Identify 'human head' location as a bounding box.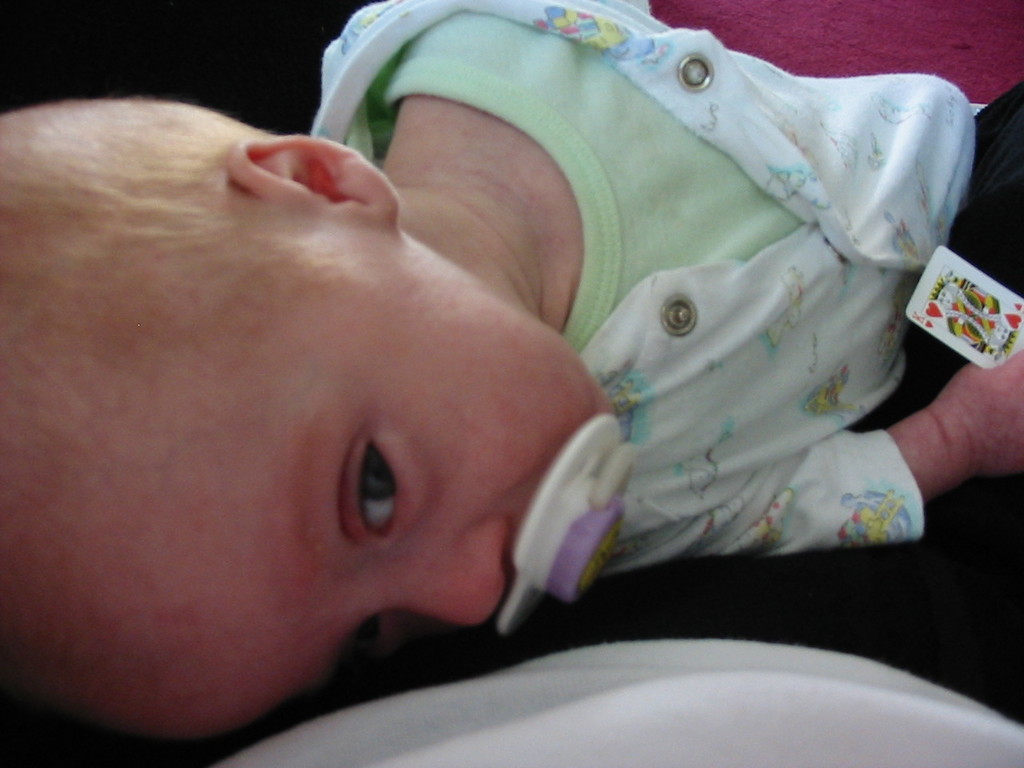
(x1=0, y1=98, x2=612, y2=740).
